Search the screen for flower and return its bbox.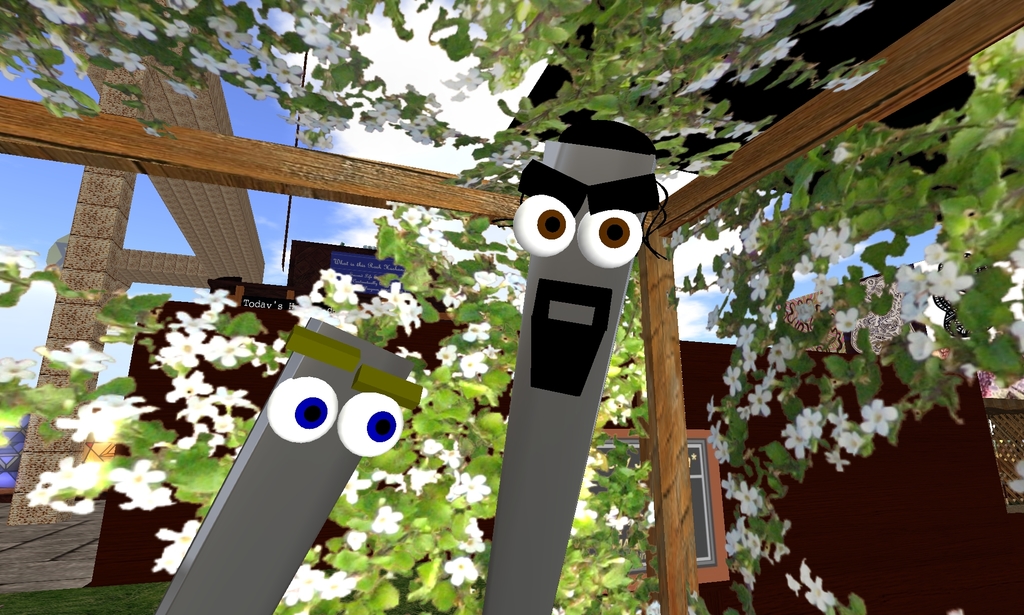
Found: 837:309:867:332.
